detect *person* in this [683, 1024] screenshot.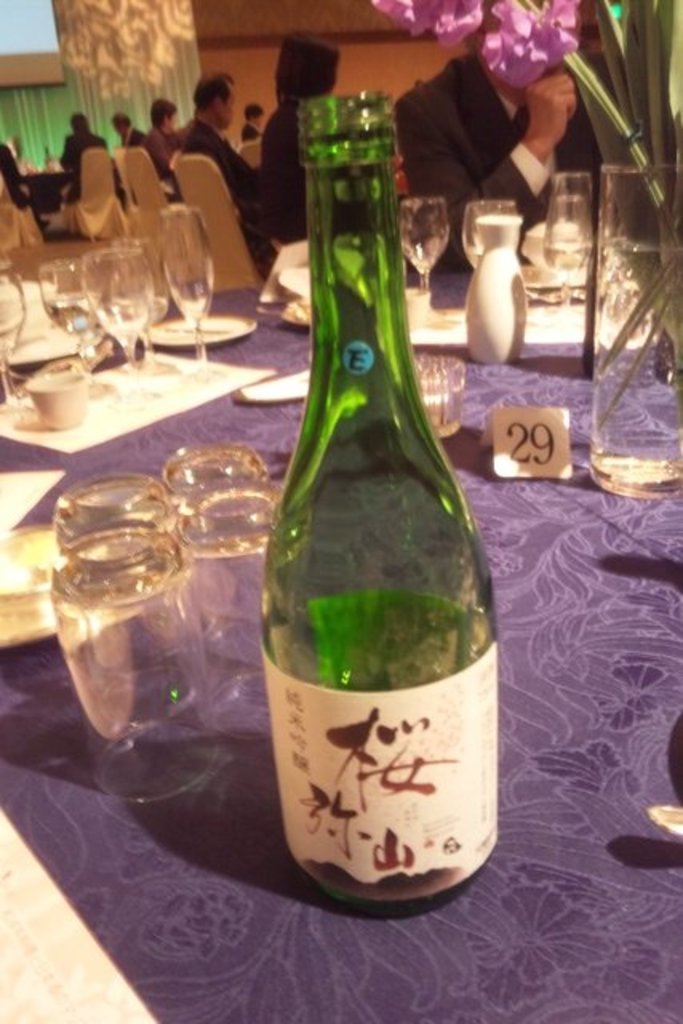
Detection: <region>59, 106, 101, 198</region>.
